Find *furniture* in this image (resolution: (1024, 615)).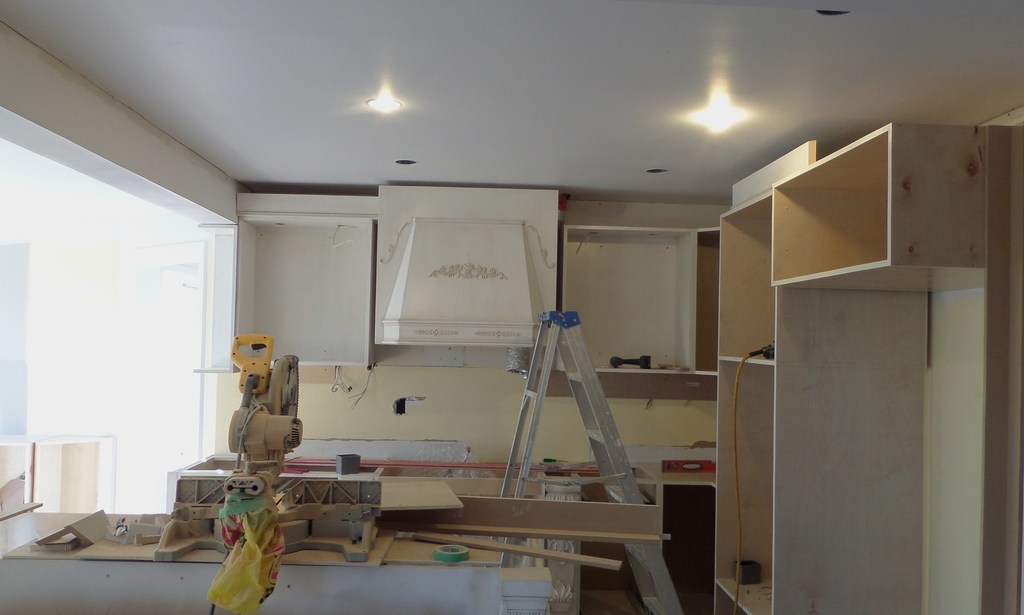
0/519/554/614.
